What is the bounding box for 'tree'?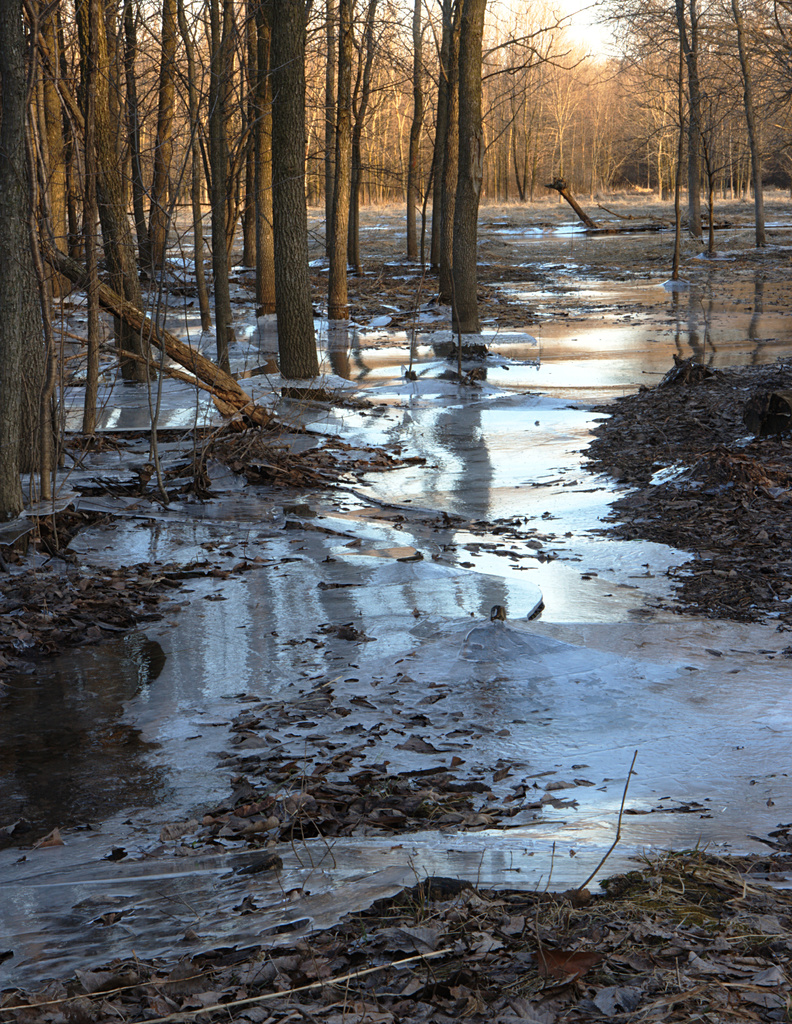
left=0, top=0, right=58, bottom=529.
